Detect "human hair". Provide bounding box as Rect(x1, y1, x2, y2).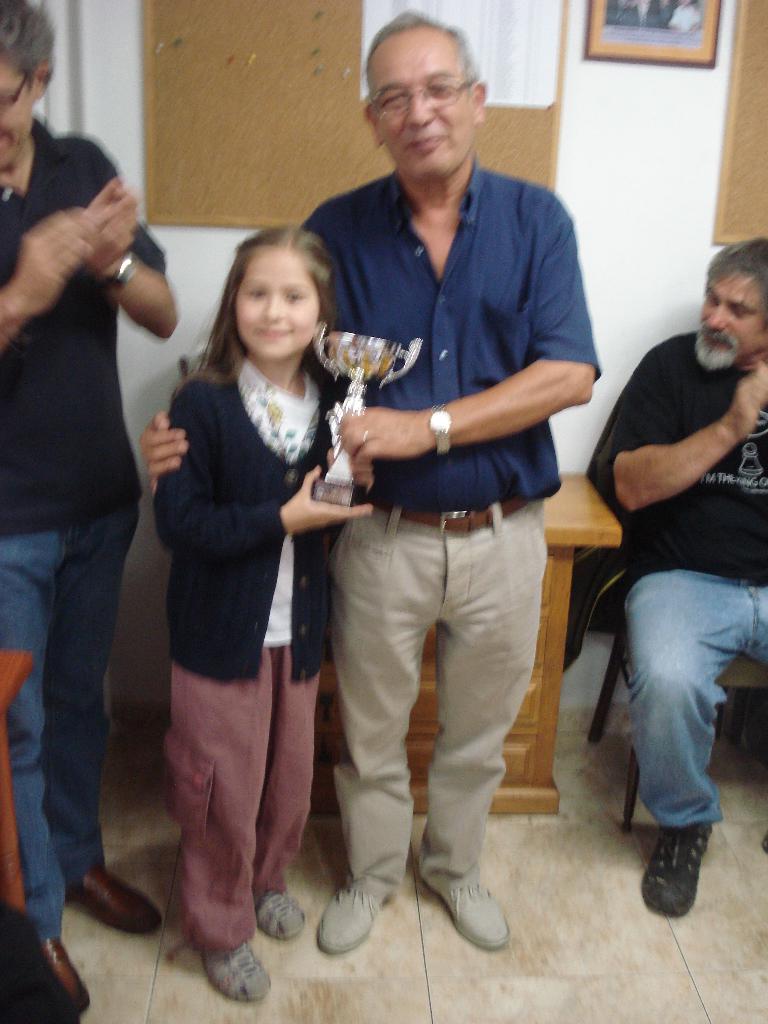
Rect(704, 234, 767, 330).
